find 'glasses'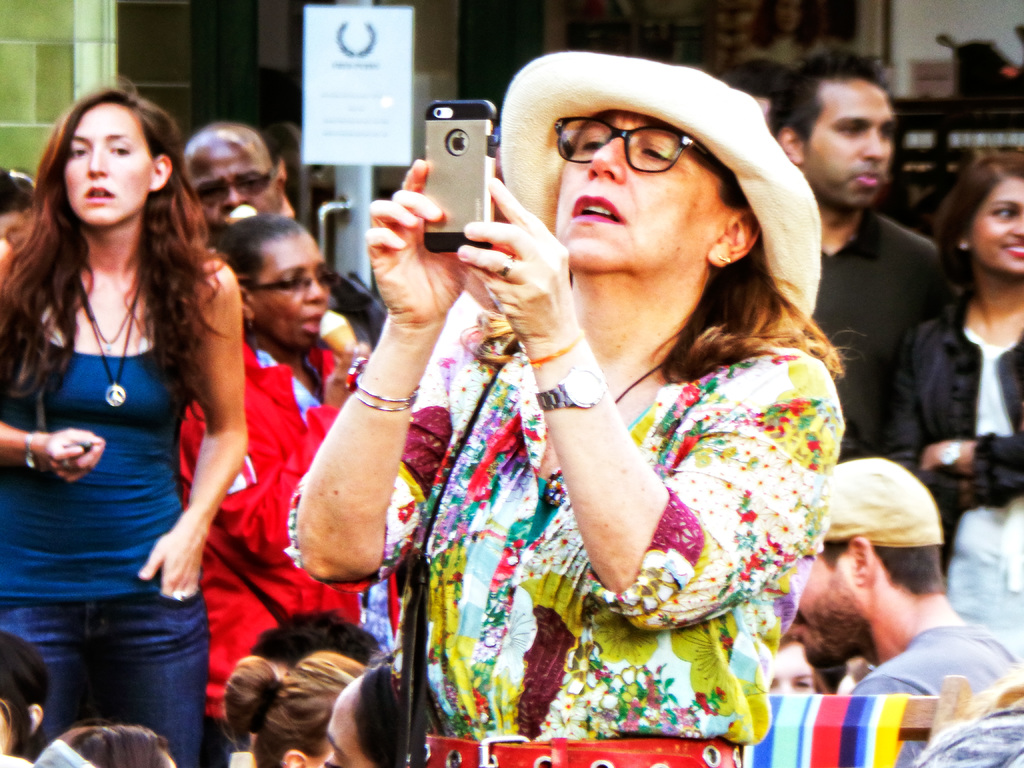
[542, 115, 740, 179]
